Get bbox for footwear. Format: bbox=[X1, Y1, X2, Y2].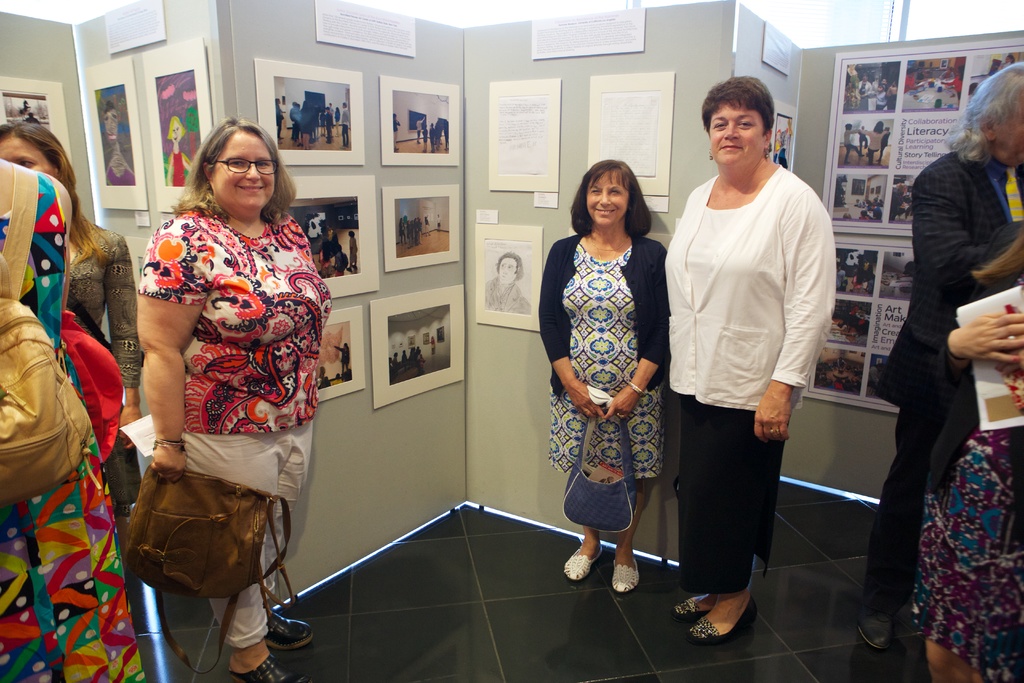
bbox=[262, 606, 316, 647].
